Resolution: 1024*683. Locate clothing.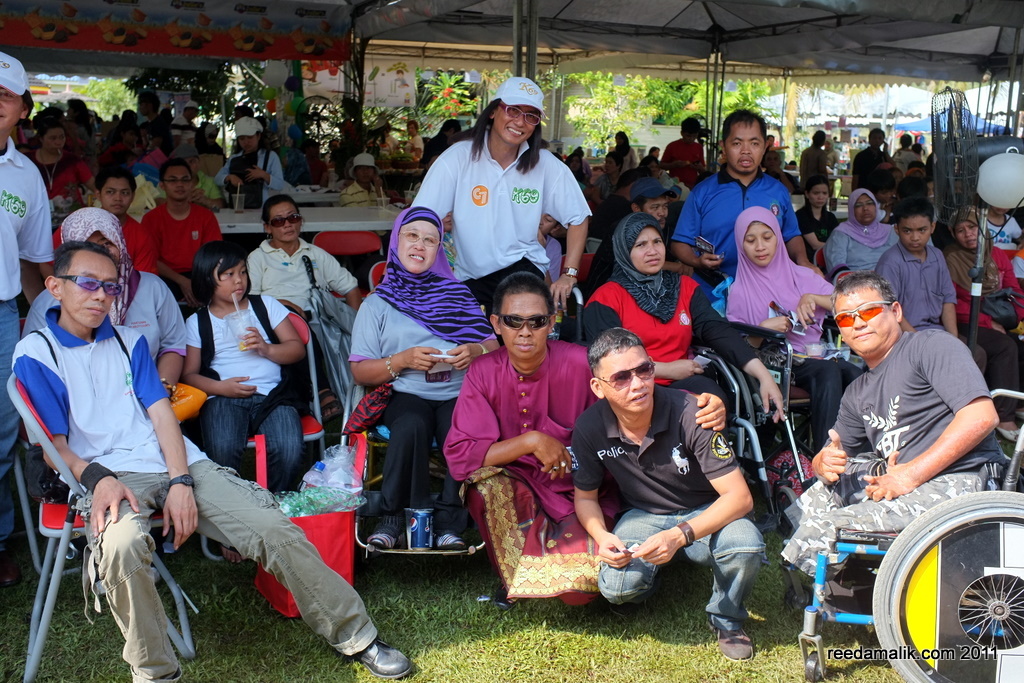
610:219:683:315.
